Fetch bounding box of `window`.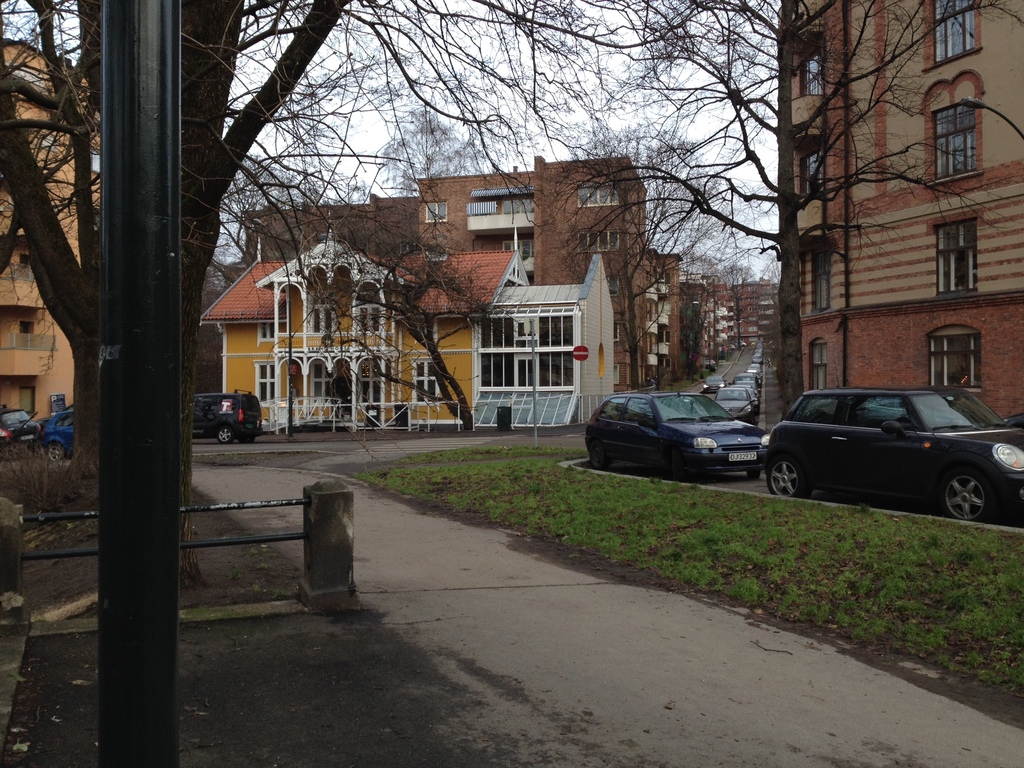
Bbox: [931, 0, 970, 63].
